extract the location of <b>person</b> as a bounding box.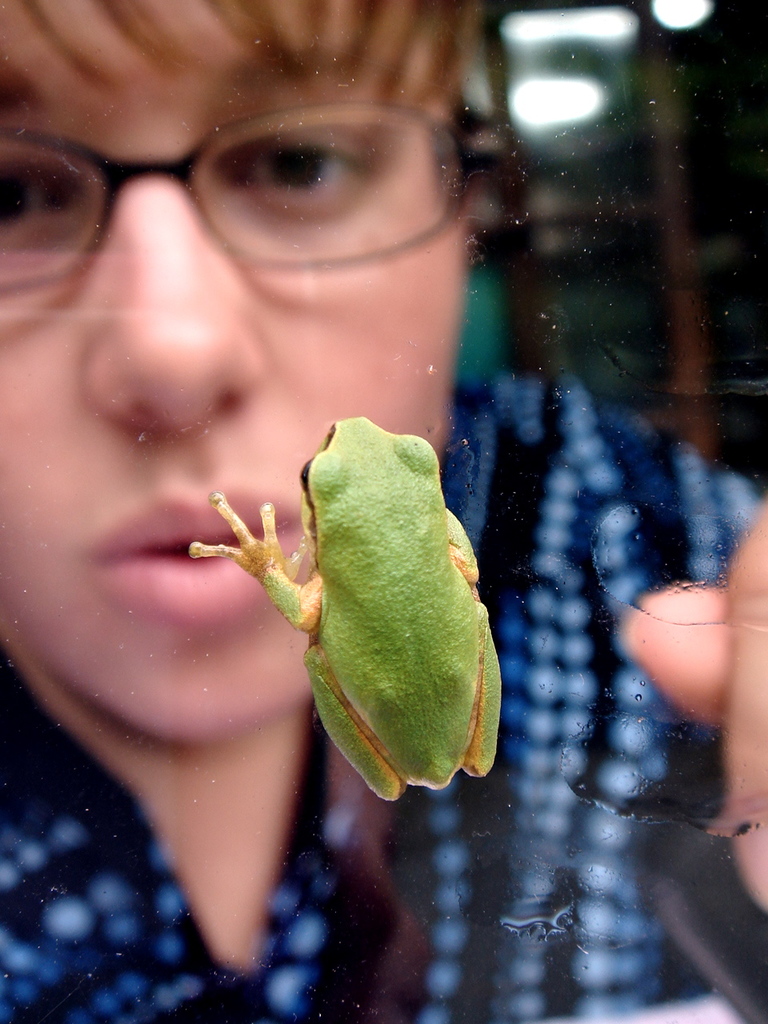
crop(0, 0, 767, 1023).
